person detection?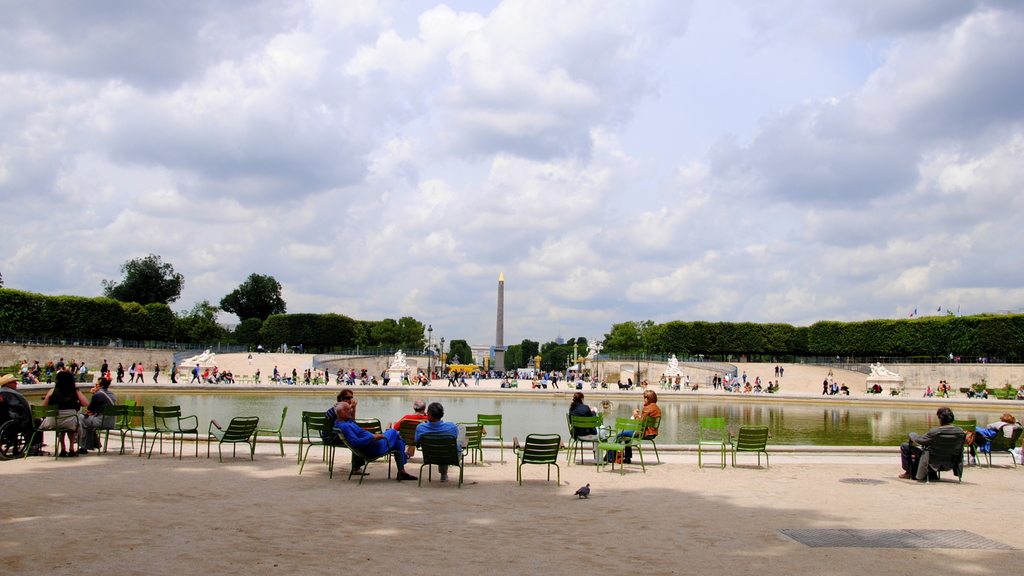
region(403, 368, 411, 384)
